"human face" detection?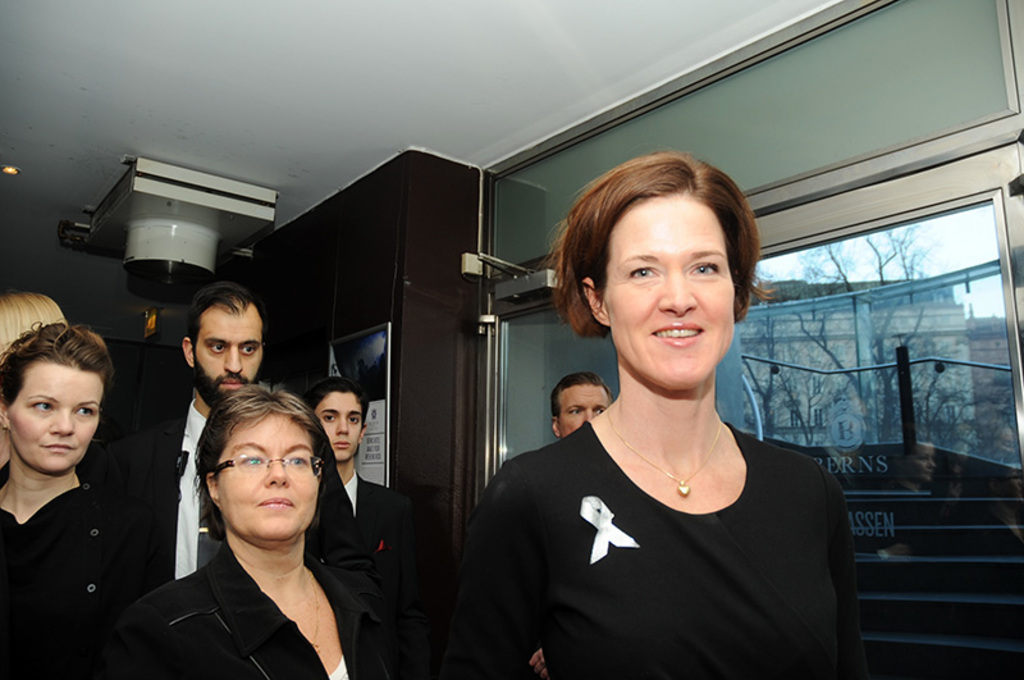
locate(195, 297, 262, 411)
